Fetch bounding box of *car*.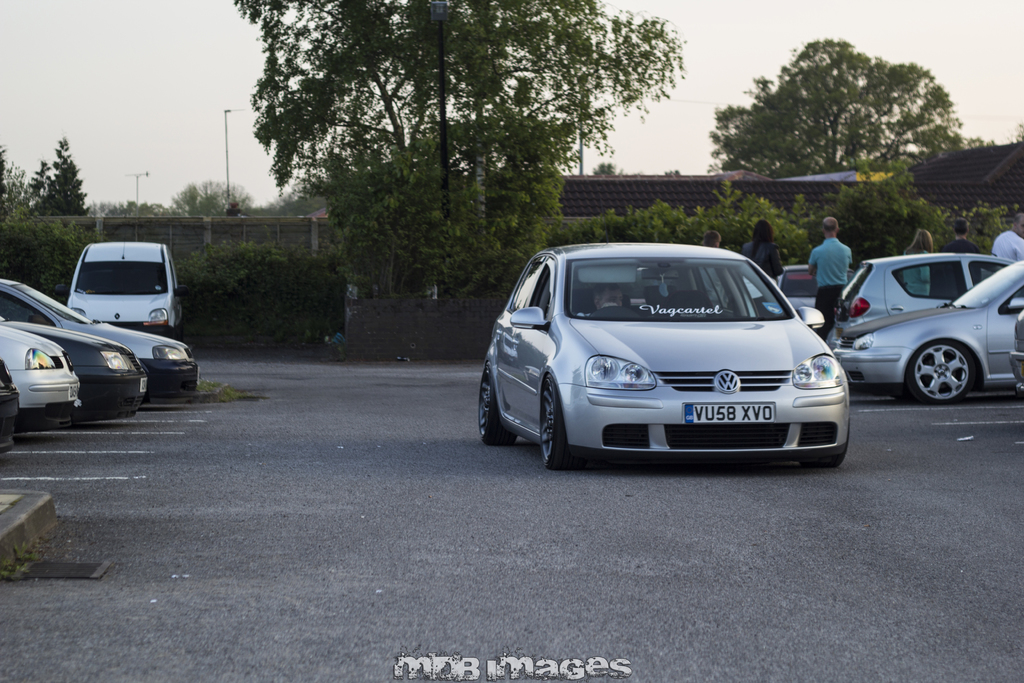
Bbox: bbox=(0, 318, 151, 418).
